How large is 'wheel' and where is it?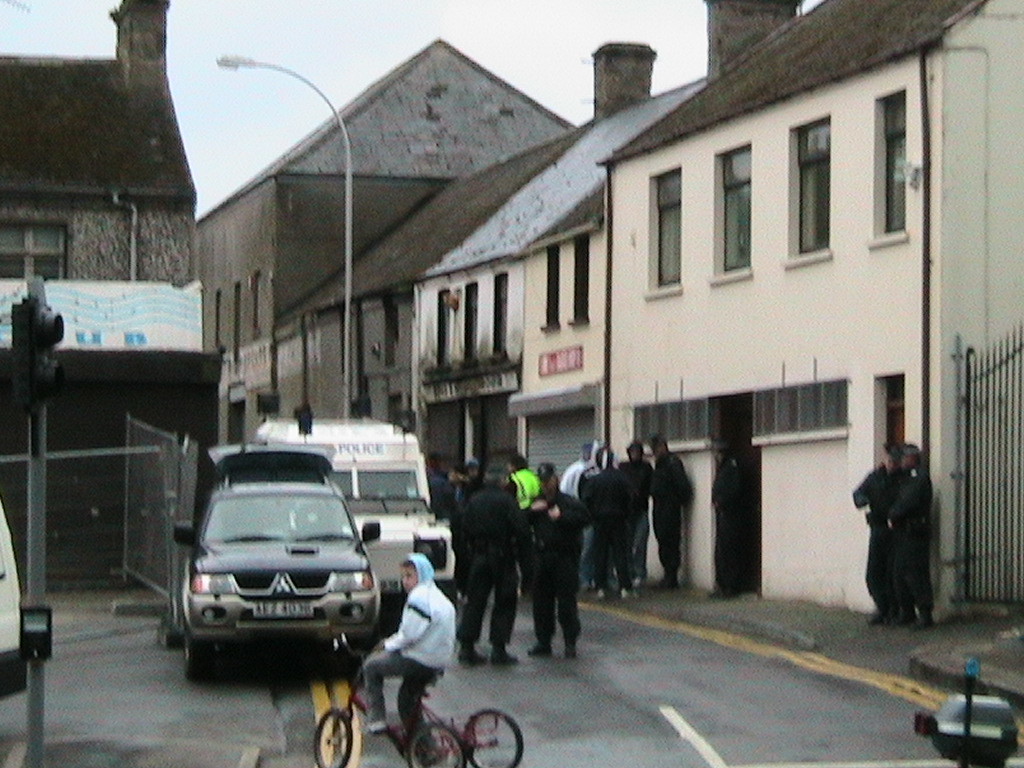
Bounding box: box(472, 709, 526, 767).
